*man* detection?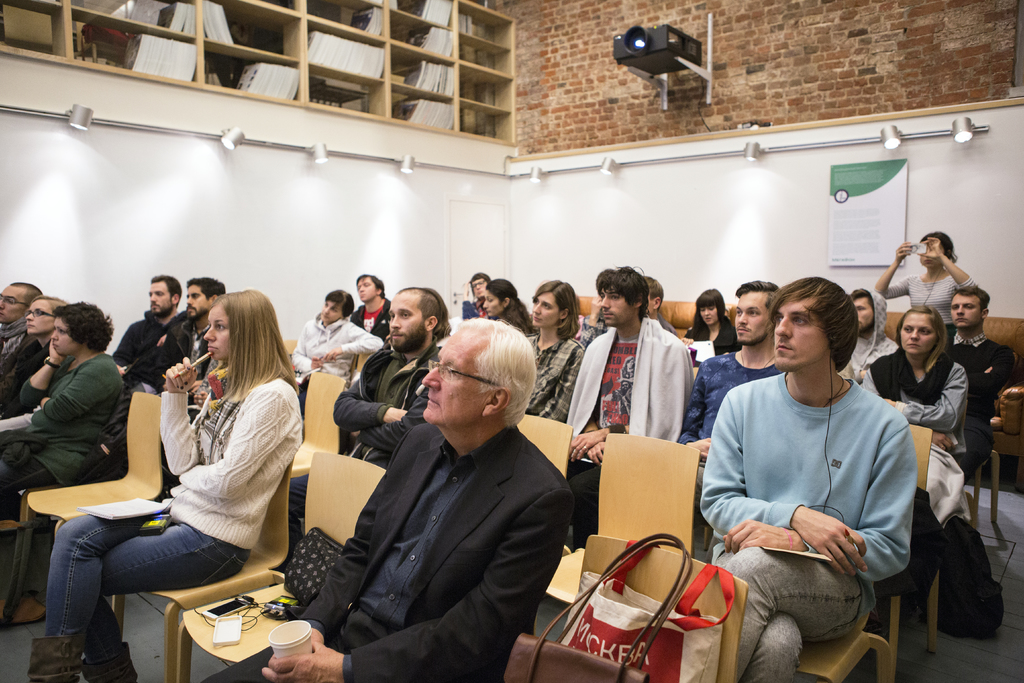
(x1=829, y1=283, x2=897, y2=391)
